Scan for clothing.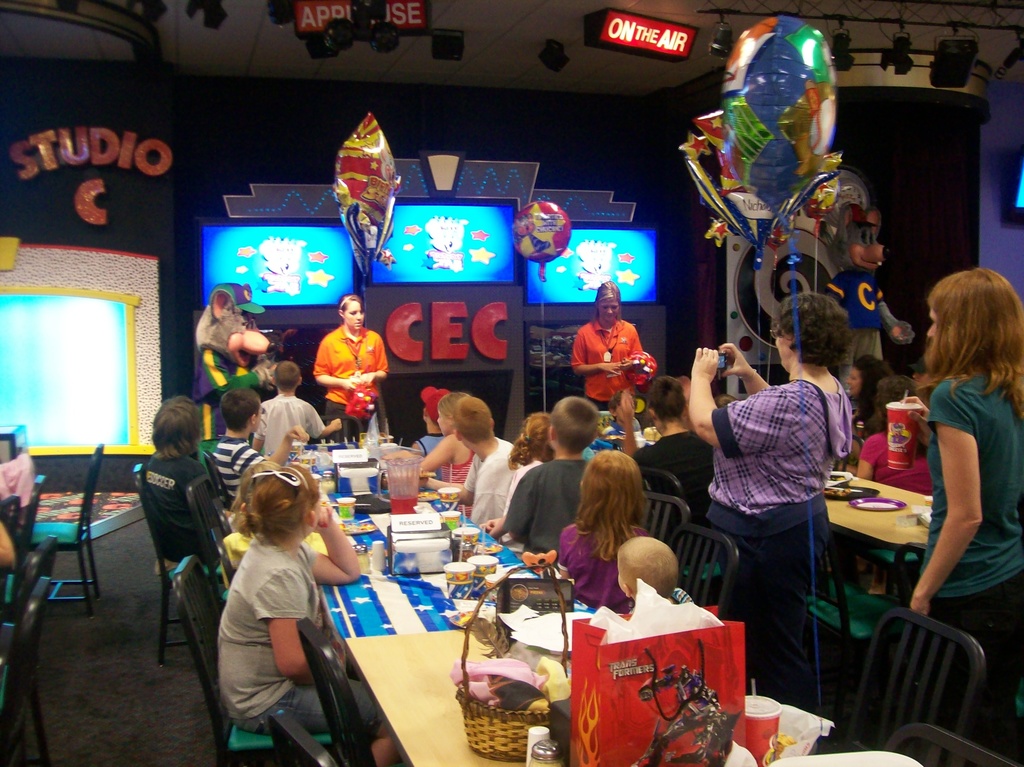
Scan result: {"x1": 499, "y1": 449, "x2": 548, "y2": 515}.
